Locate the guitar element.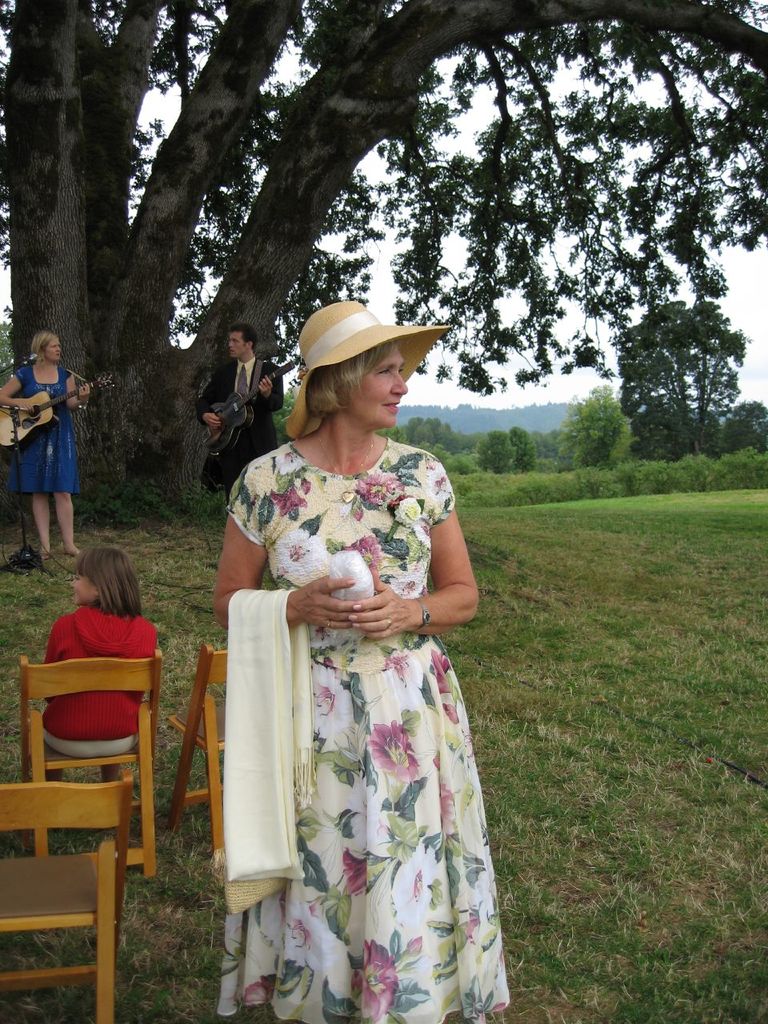
Element bbox: l=202, t=350, r=310, b=458.
